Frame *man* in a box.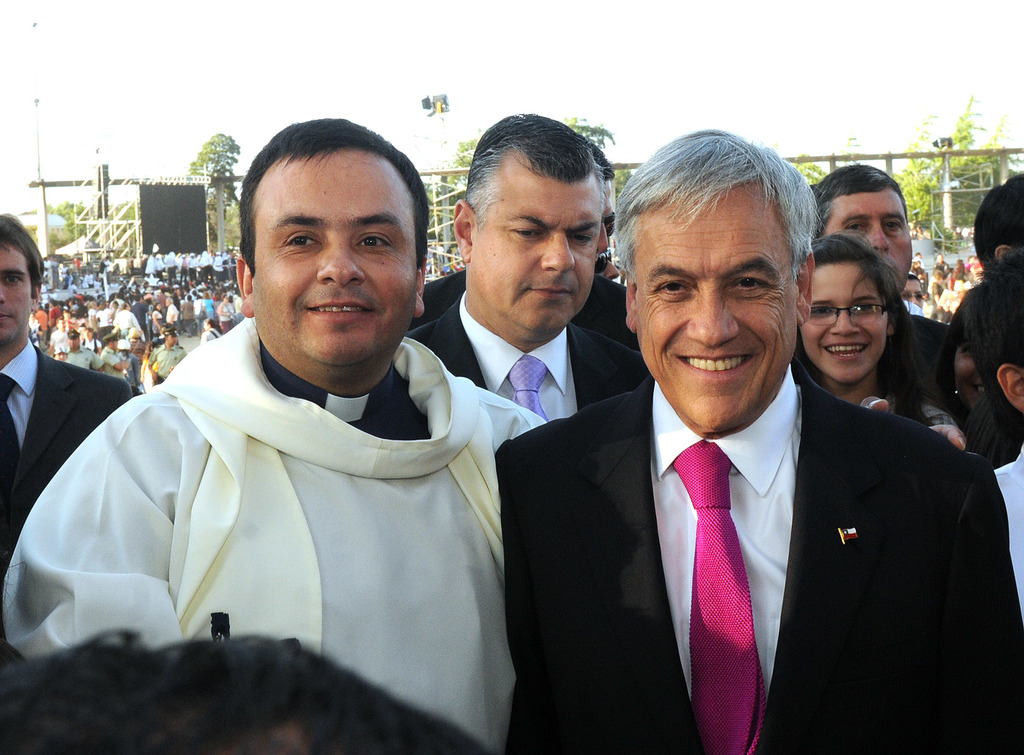
pyautogui.locateOnScreen(406, 141, 642, 350).
